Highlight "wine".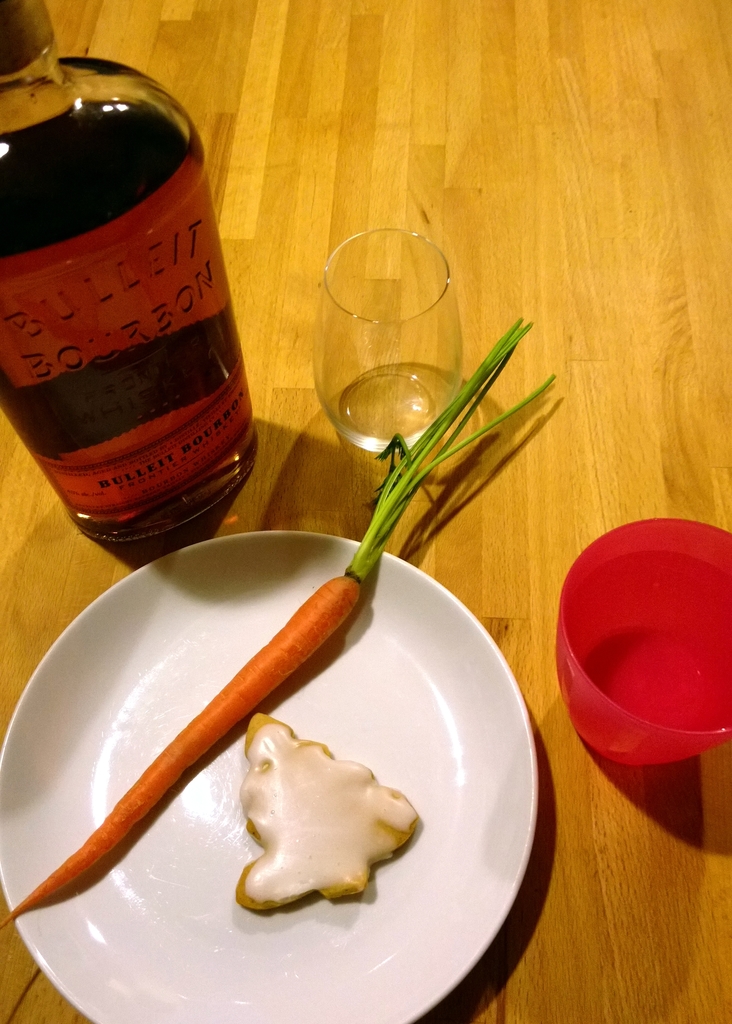
Highlighted region: [0, 0, 253, 556].
